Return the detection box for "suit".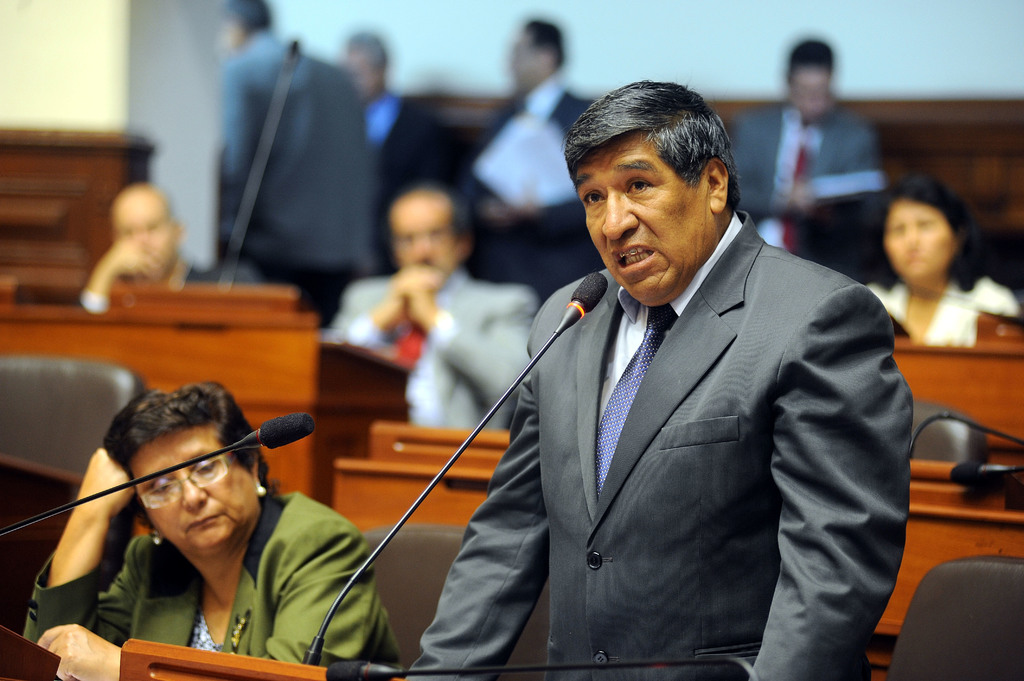
69, 260, 252, 314.
